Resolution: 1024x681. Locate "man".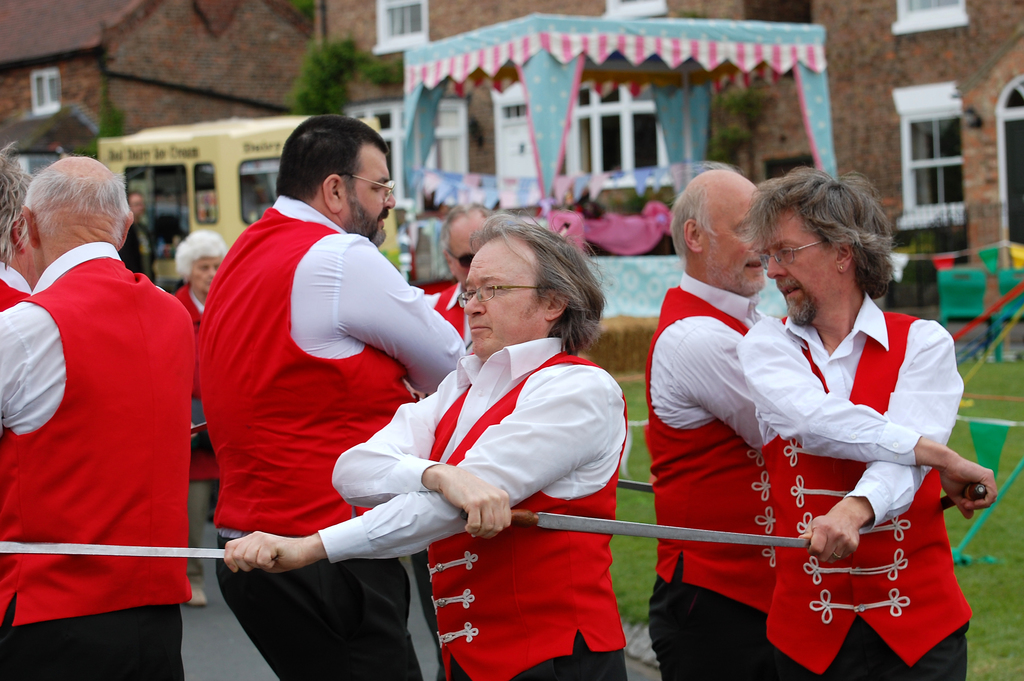
[x1=125, y1=186, x2=161, y2=279].
